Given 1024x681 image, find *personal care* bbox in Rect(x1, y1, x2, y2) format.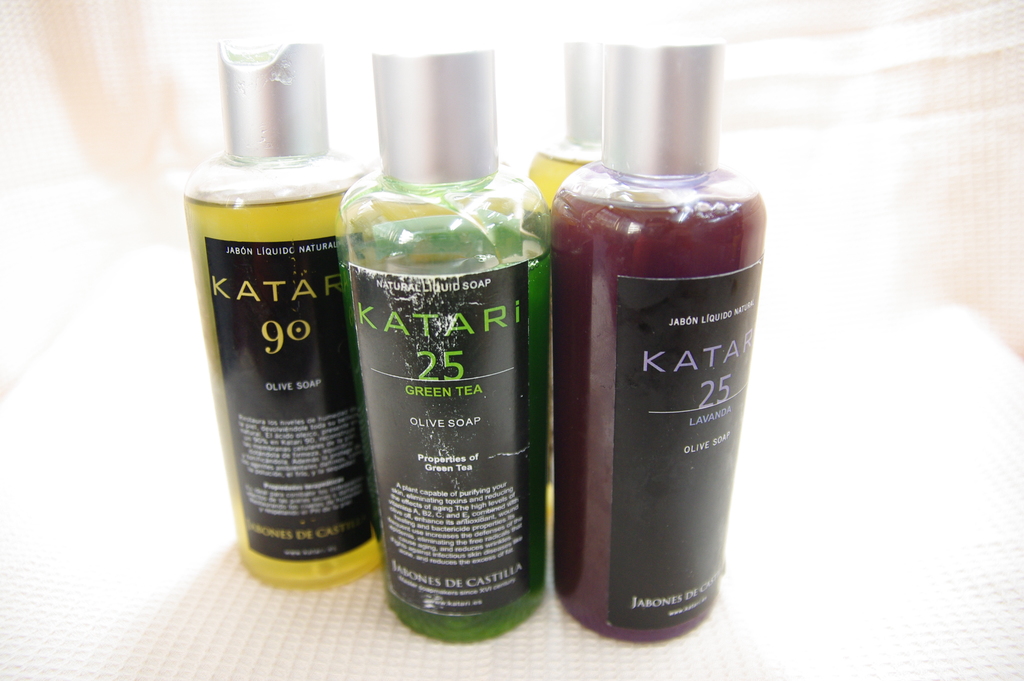
Rect(563, 47, 765, 650).
